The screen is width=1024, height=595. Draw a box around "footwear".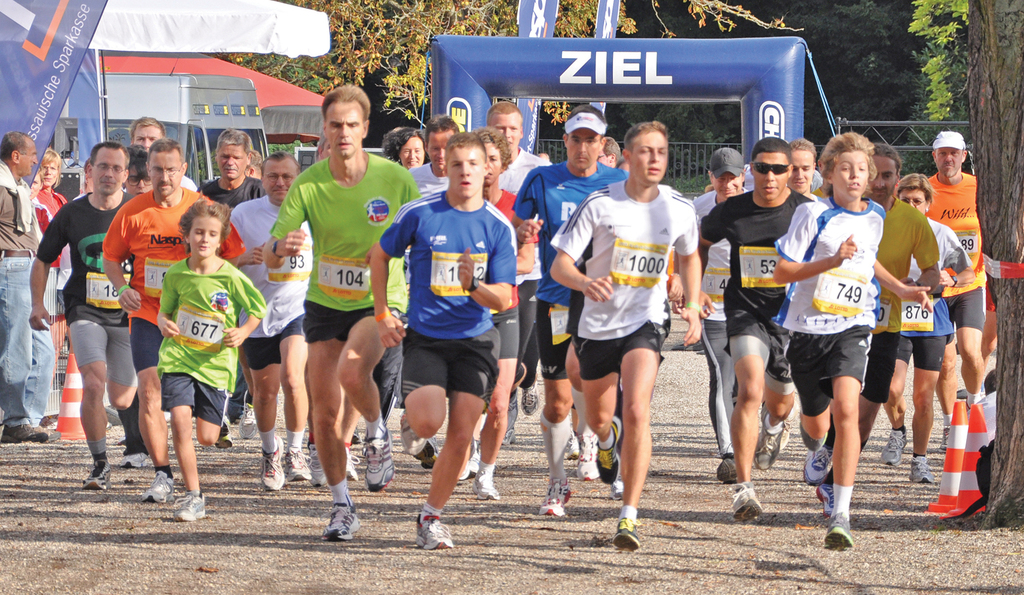
left=579, top=423, right=602, bottom=486.
